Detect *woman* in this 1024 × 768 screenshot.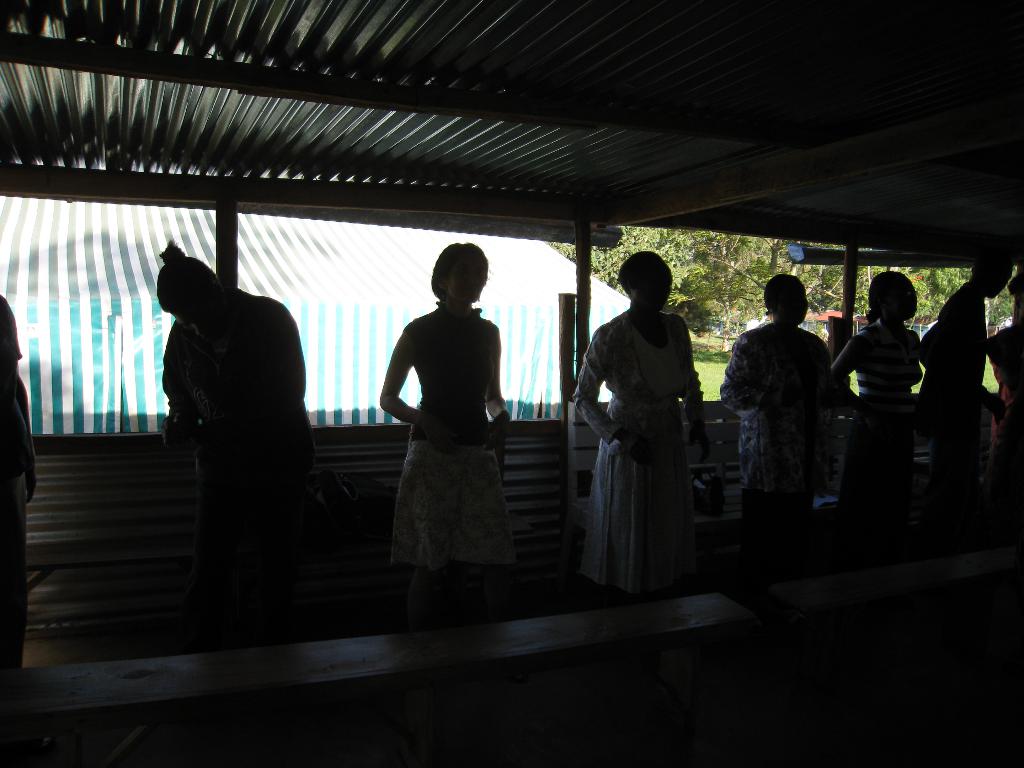
Detection: (156,243,319,655).
